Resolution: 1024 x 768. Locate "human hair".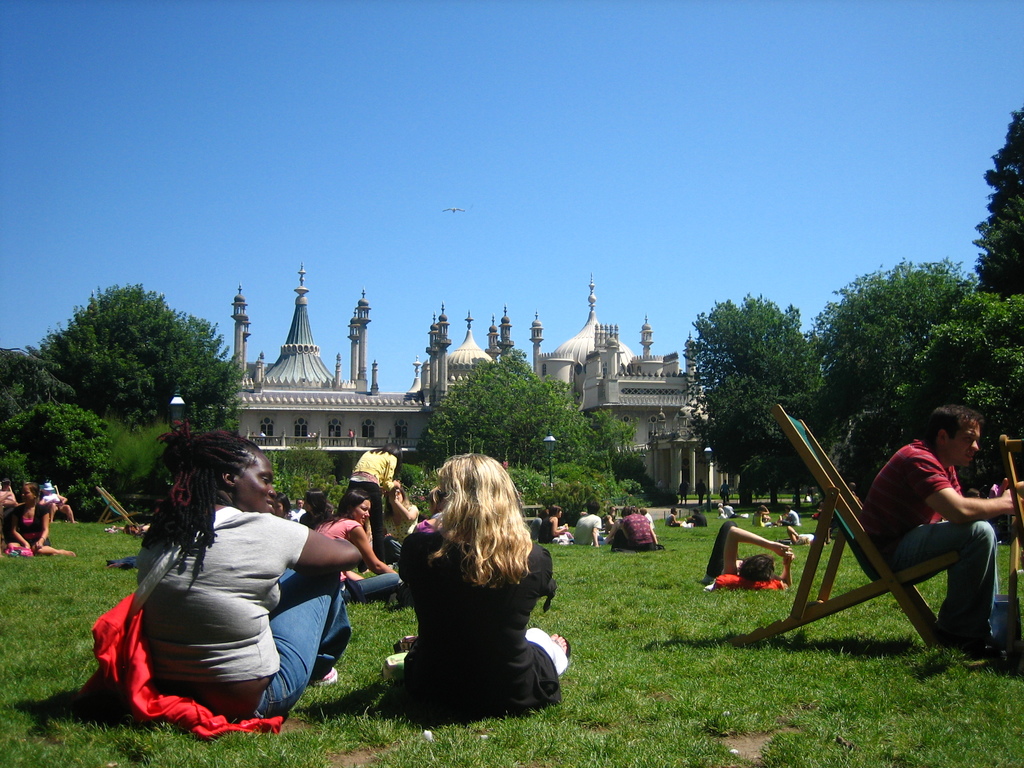
{"left": 142, "top": 426, "right": 264, "bottom": 573}.
